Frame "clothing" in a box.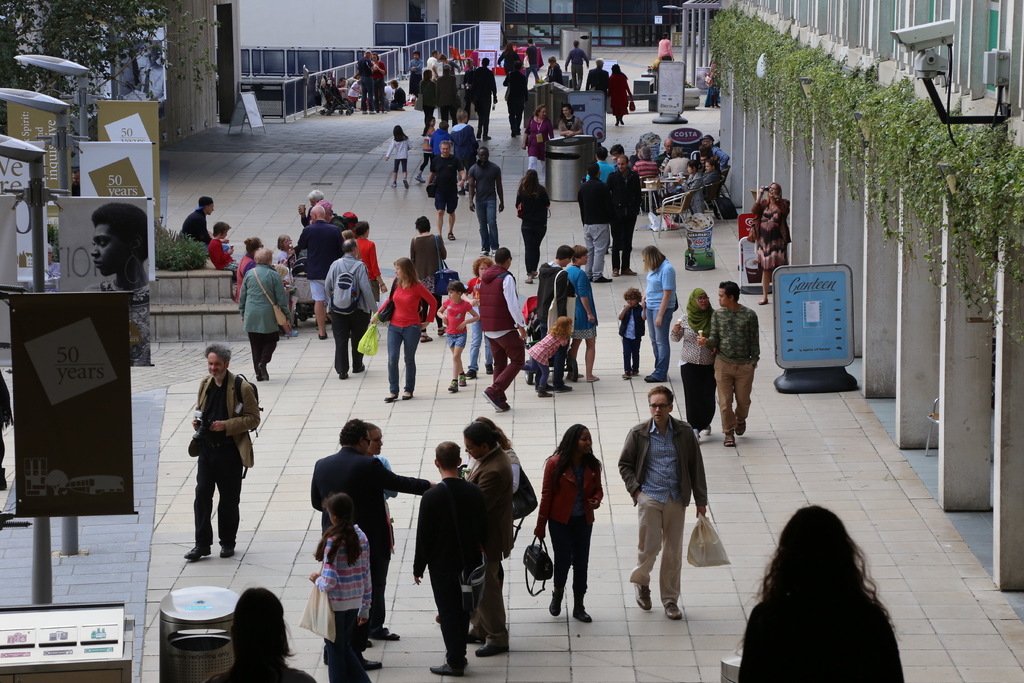
crop(644, 257, 681, 379).
